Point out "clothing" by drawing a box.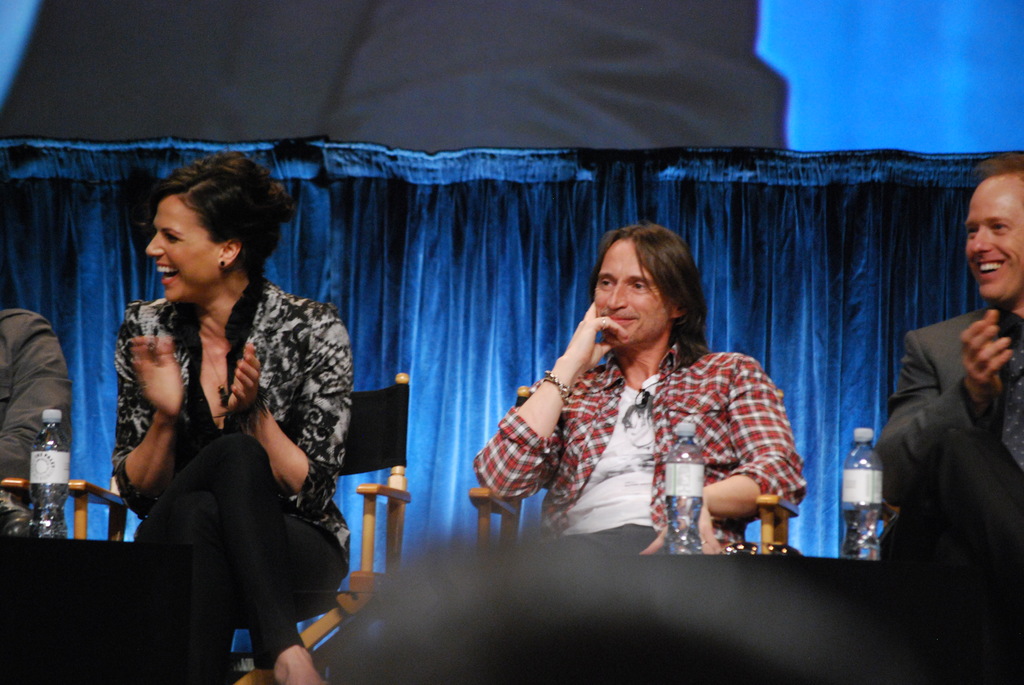
[495,297,808,559].
